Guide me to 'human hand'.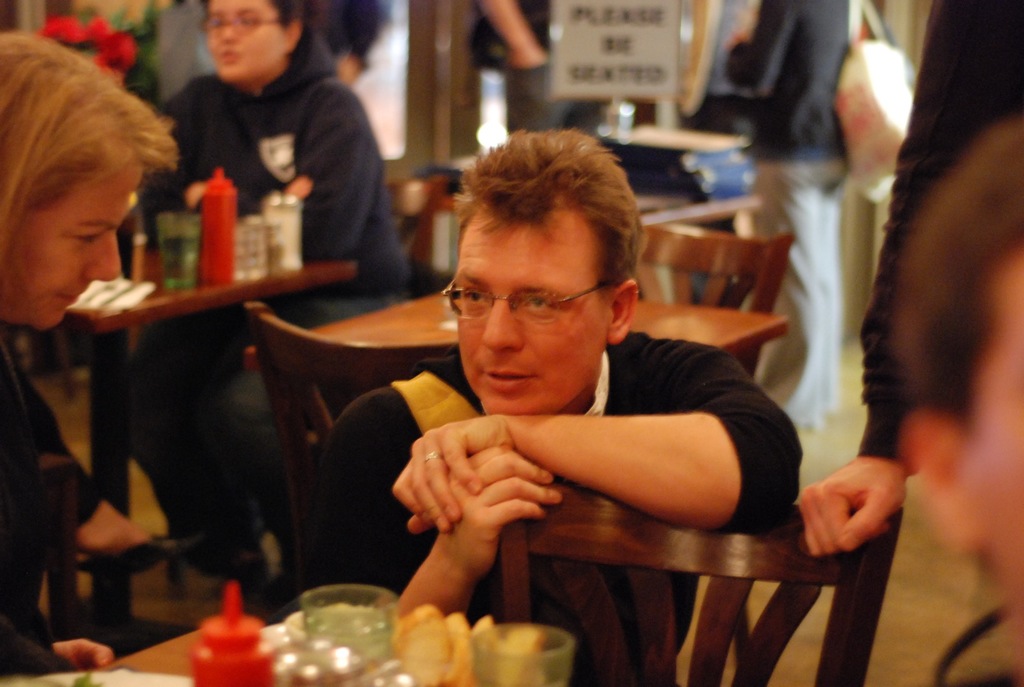
Guidance: [795, 446, 915, 581].
